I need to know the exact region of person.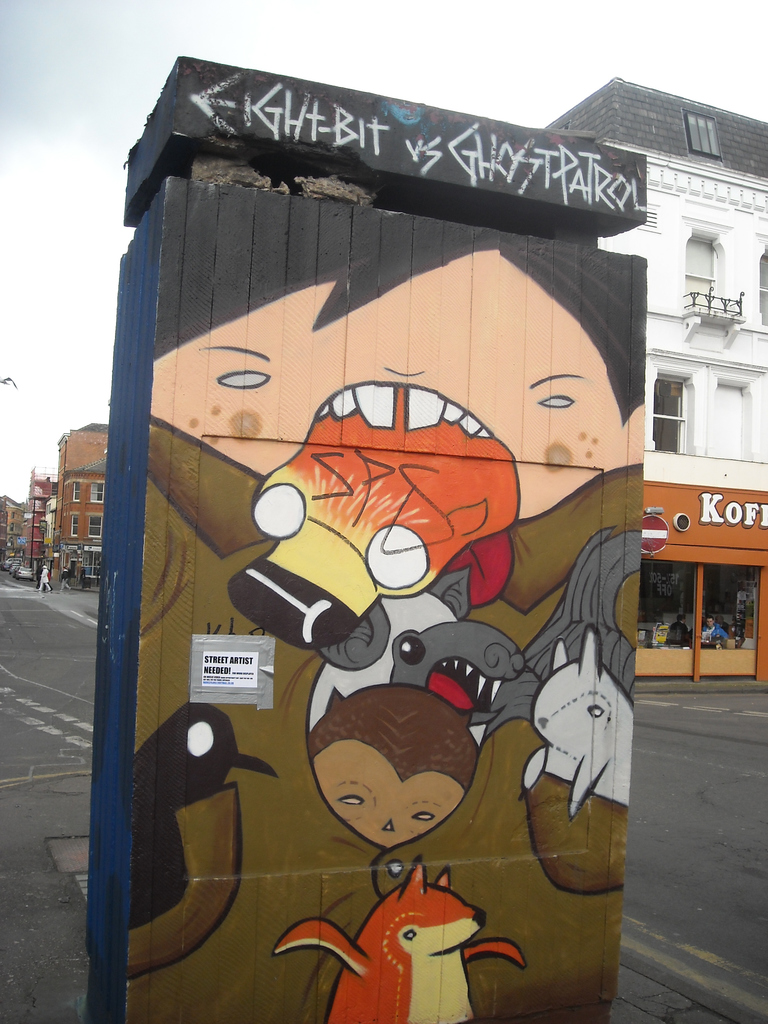
Region: left=669, top=615, right=694, bottom=645.
